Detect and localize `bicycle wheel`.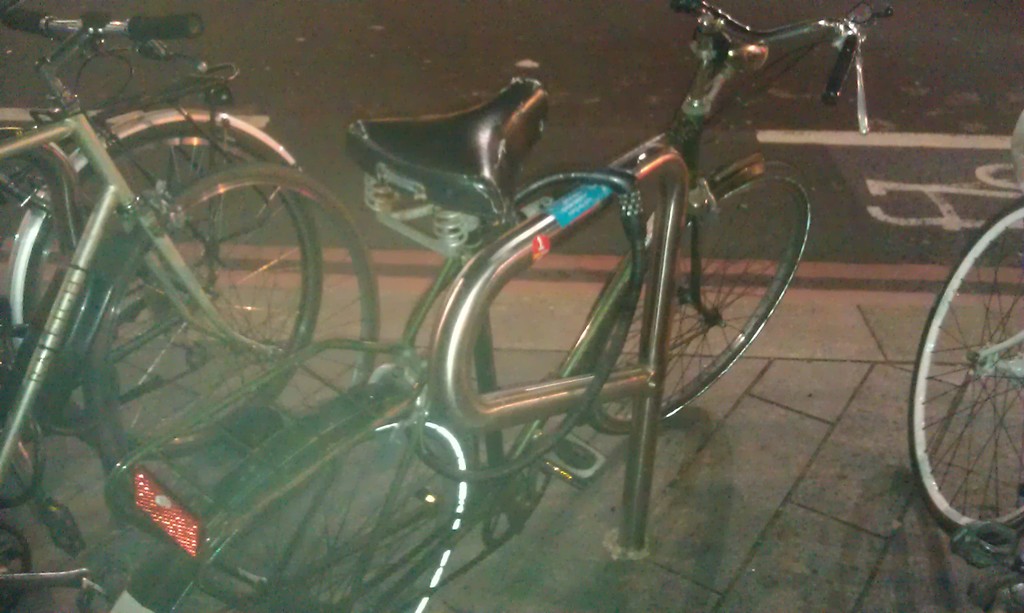
Localized at 927 247 1012 560.
